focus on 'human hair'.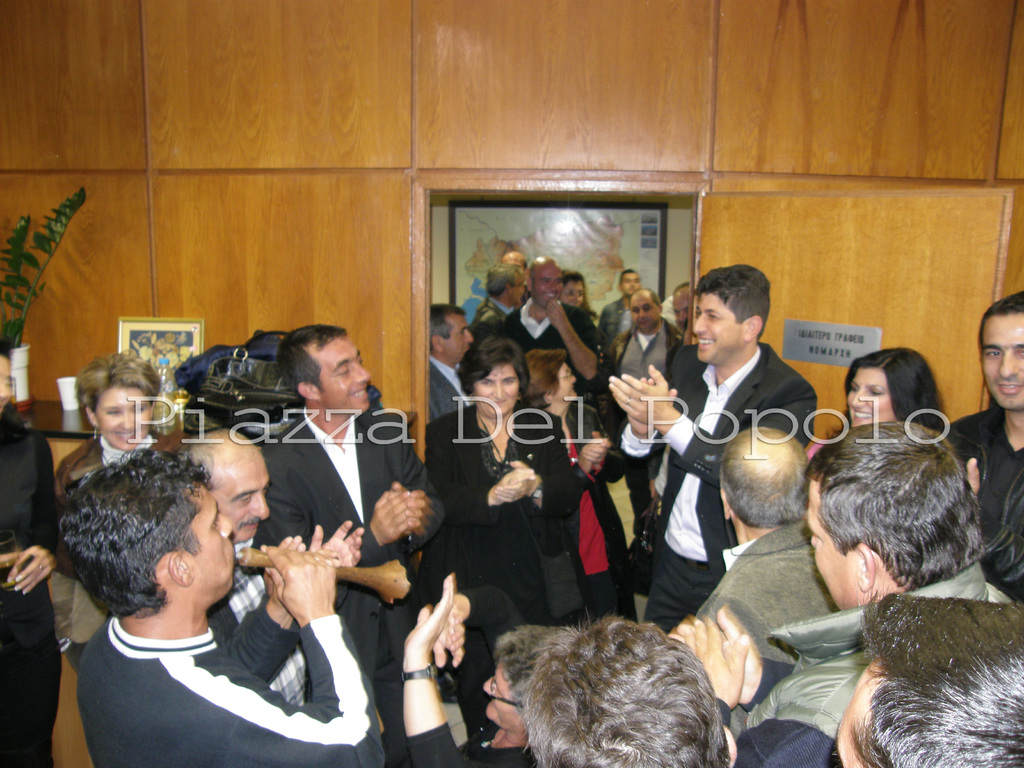
Focused at {"left": 977, "top": 291, "right": 1023, "bottom": 364}.
